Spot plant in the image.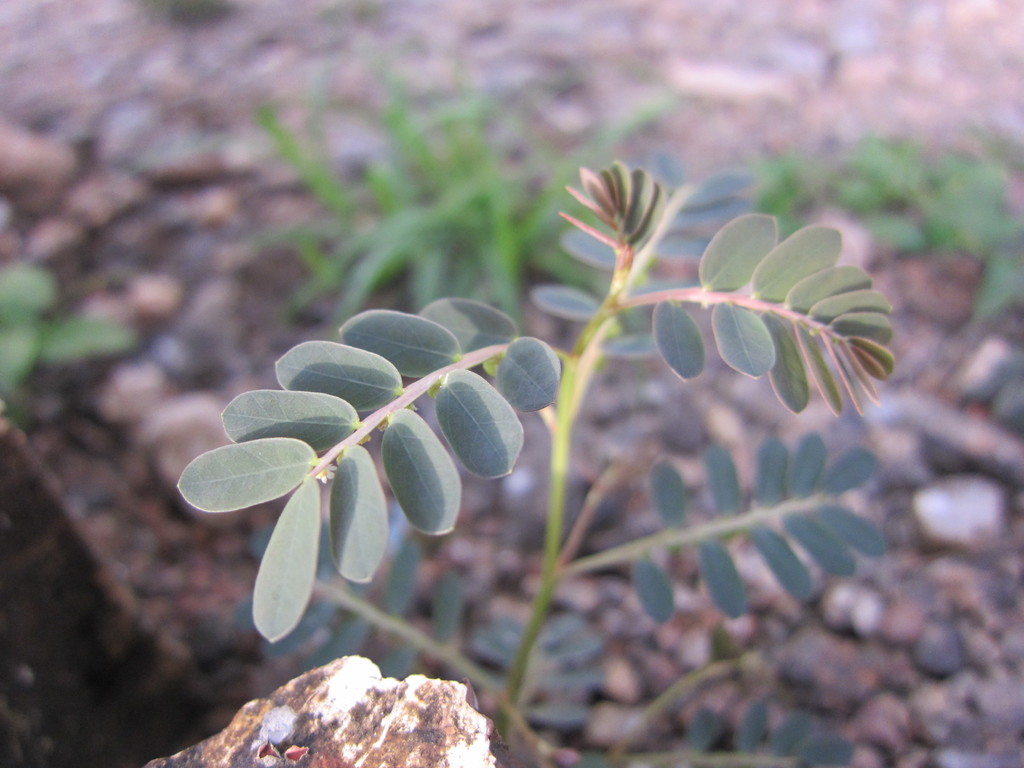
plant found at locate(175, 157, 897, 740).
